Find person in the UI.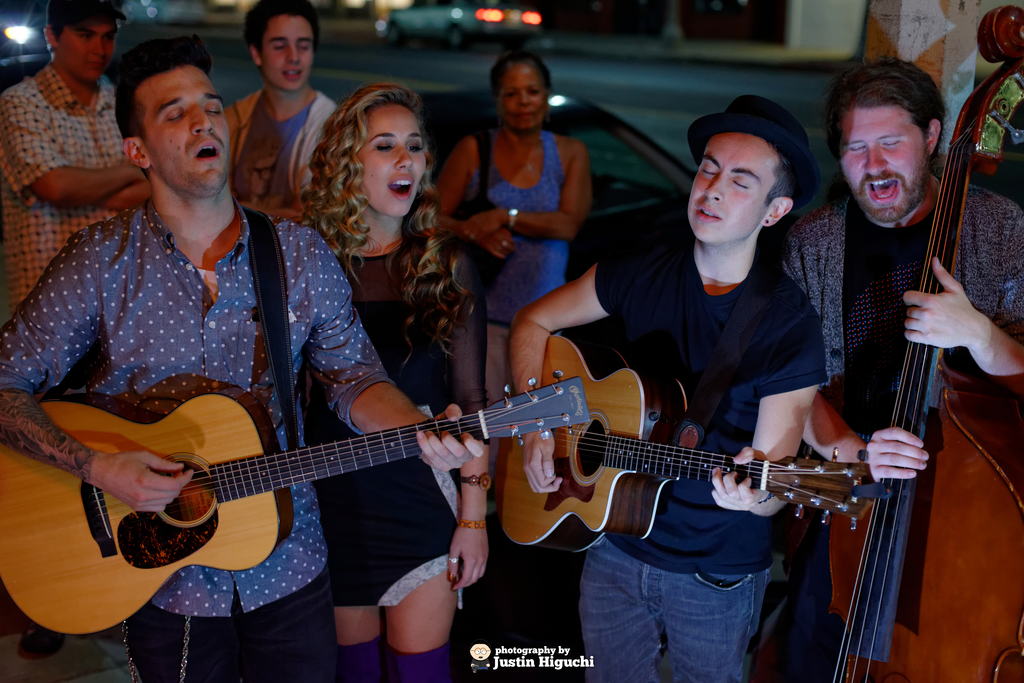
UI element at [504, 94, 833, 682].
